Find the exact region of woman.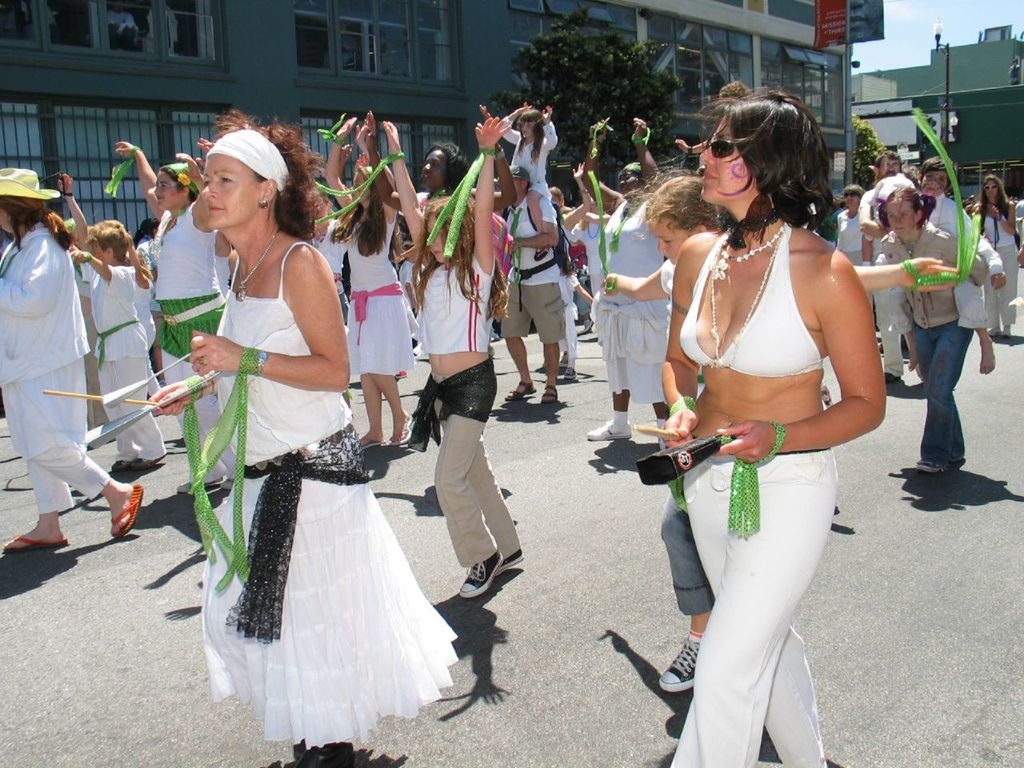
Exact region: Rect(634, 88, 890, 764).
